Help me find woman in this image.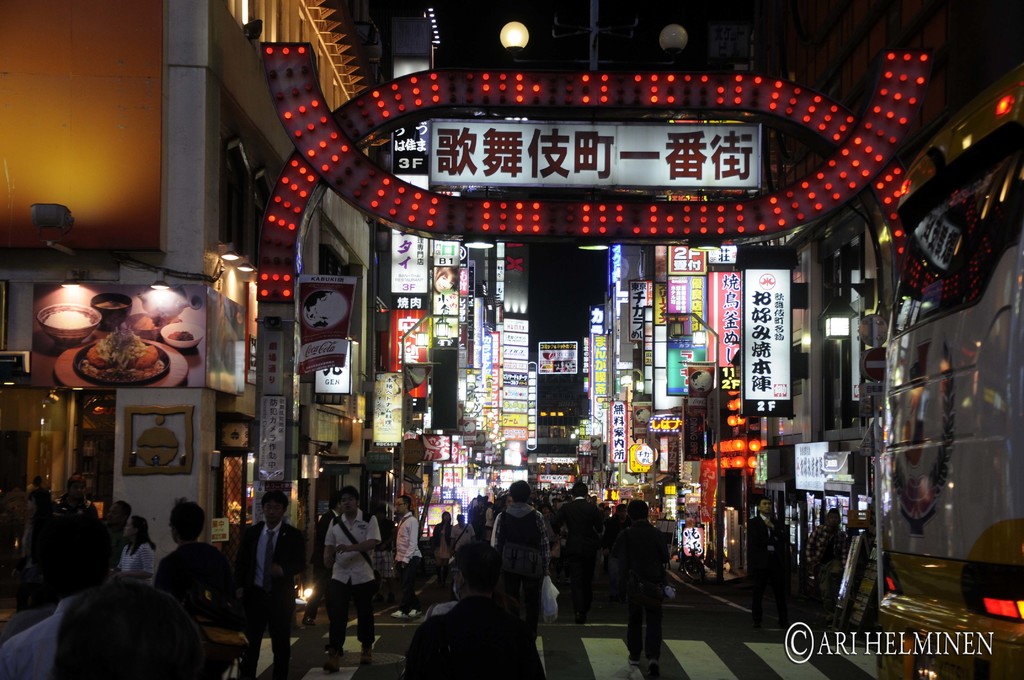
Found it: region(113, 514, 159, 590).
